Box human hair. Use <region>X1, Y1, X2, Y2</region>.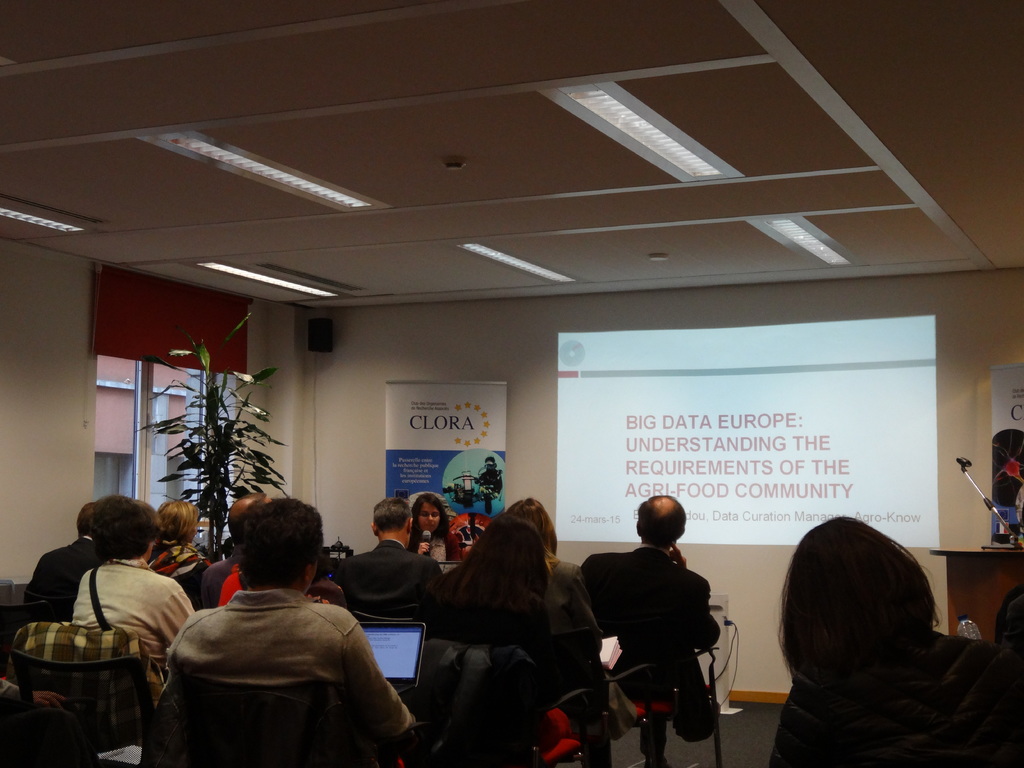
<region>230, 495, 326, 588</region>.
